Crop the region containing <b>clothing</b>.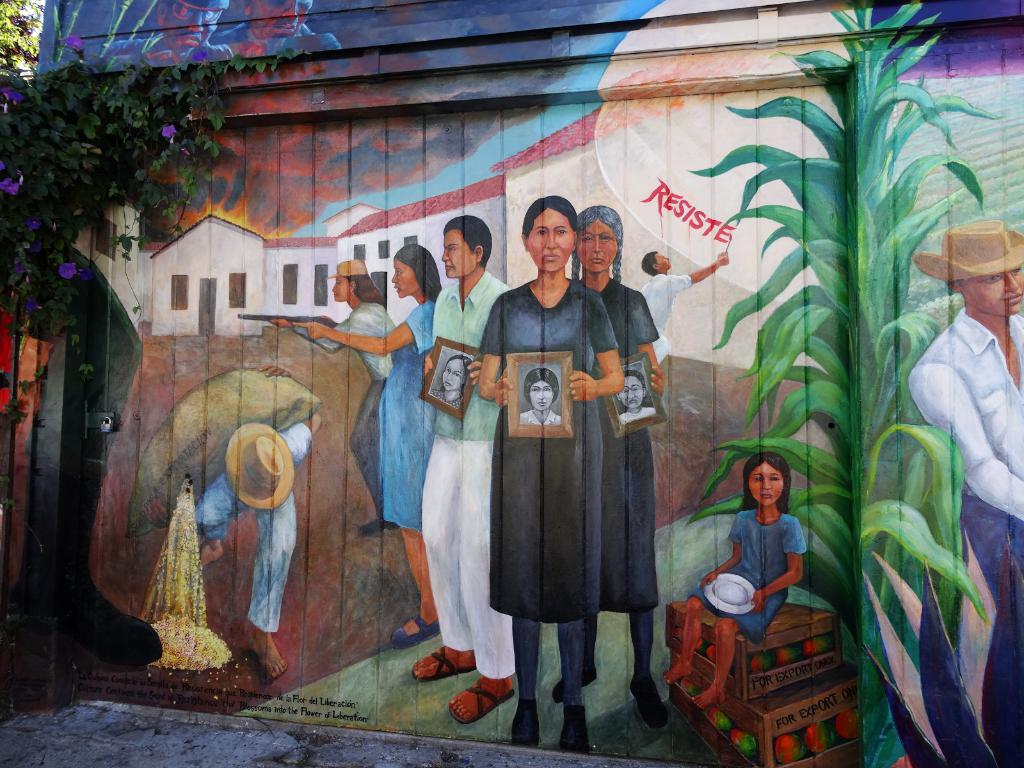
Crop region: (left=693, top=497, right=806, bottom=646).
